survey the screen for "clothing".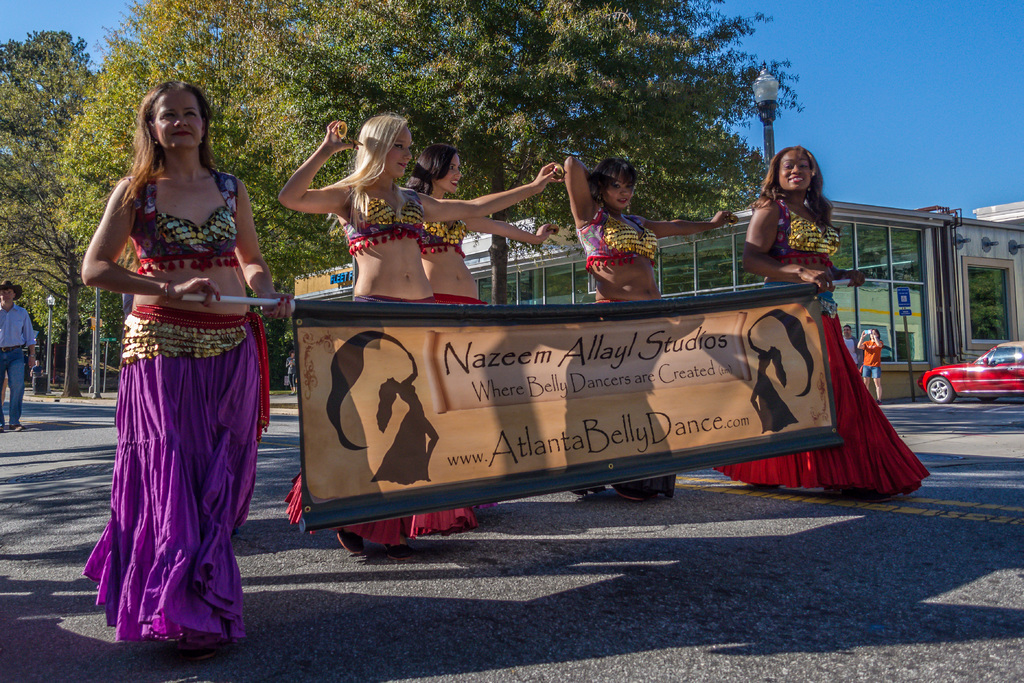
Survey found: select_region(337, 177, 425, 245).
